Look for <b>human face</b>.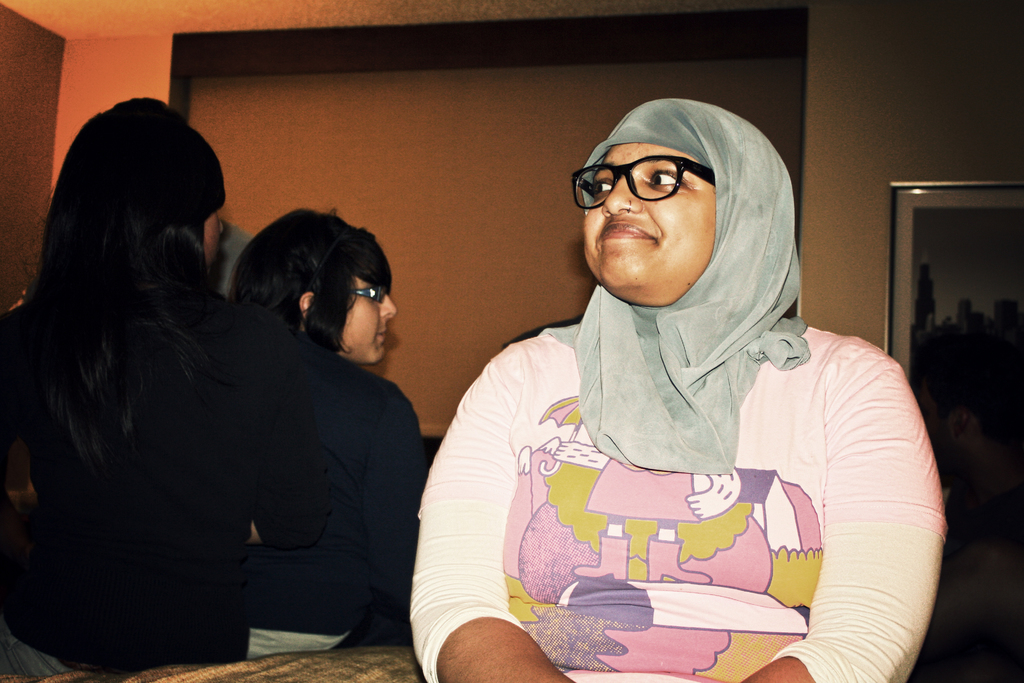
Found: [x1=340, y1=279, x2=389, y2=361].
